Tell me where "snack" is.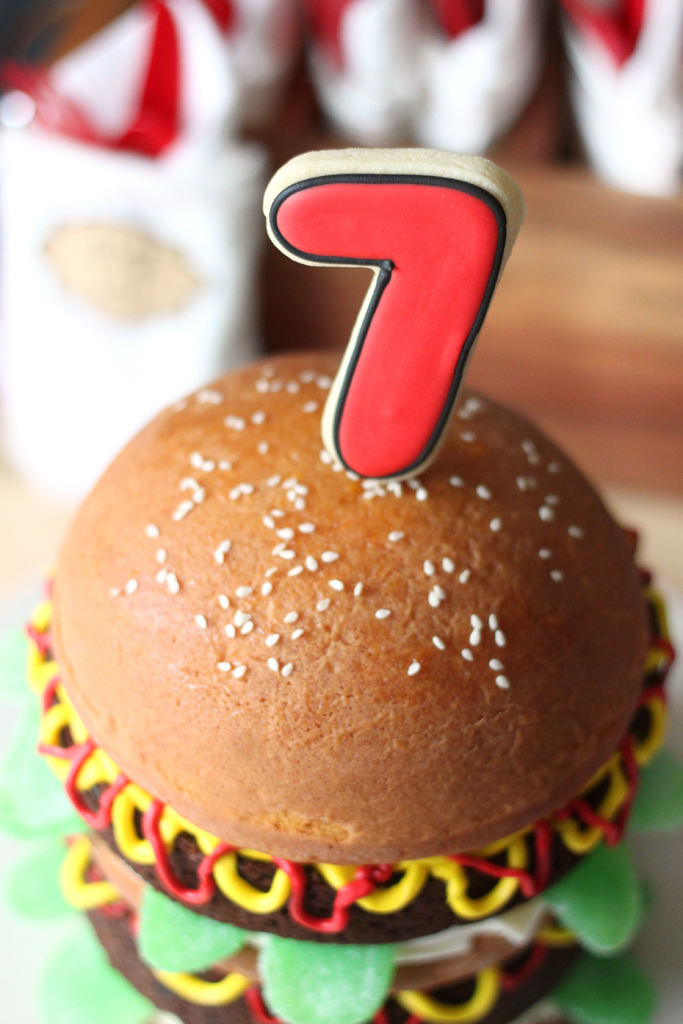
"snack" is at crop(17, 342, 681, 1023).
